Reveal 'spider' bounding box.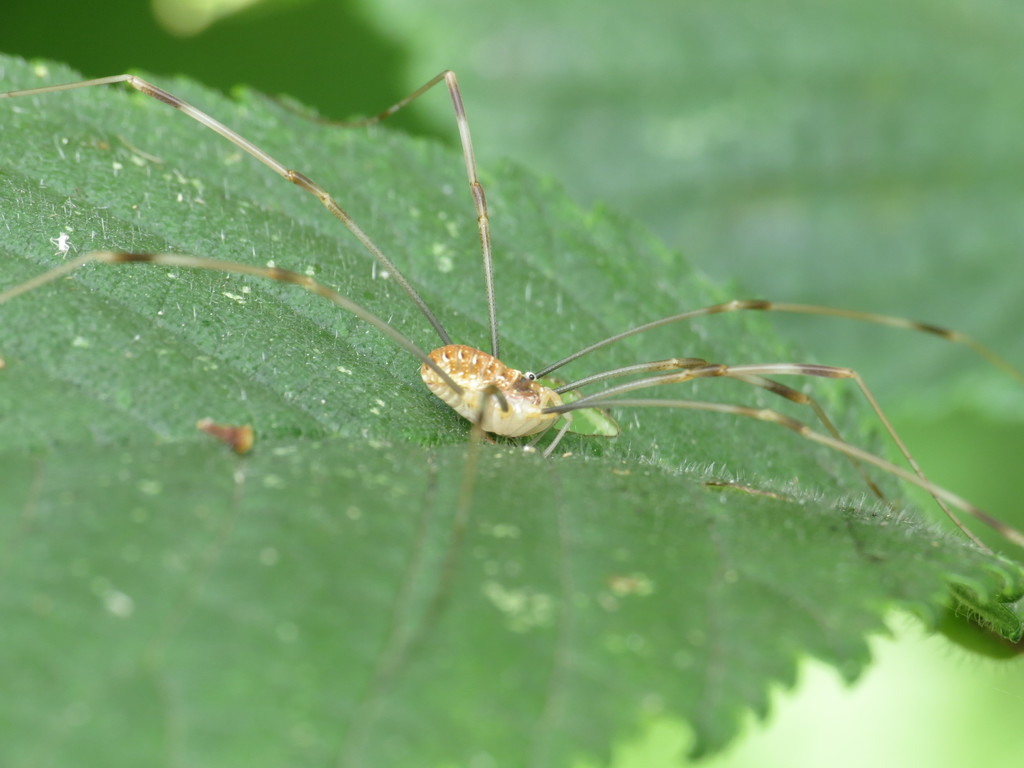
Revealed: left=0, top=68, right=1023, bottom=696.
